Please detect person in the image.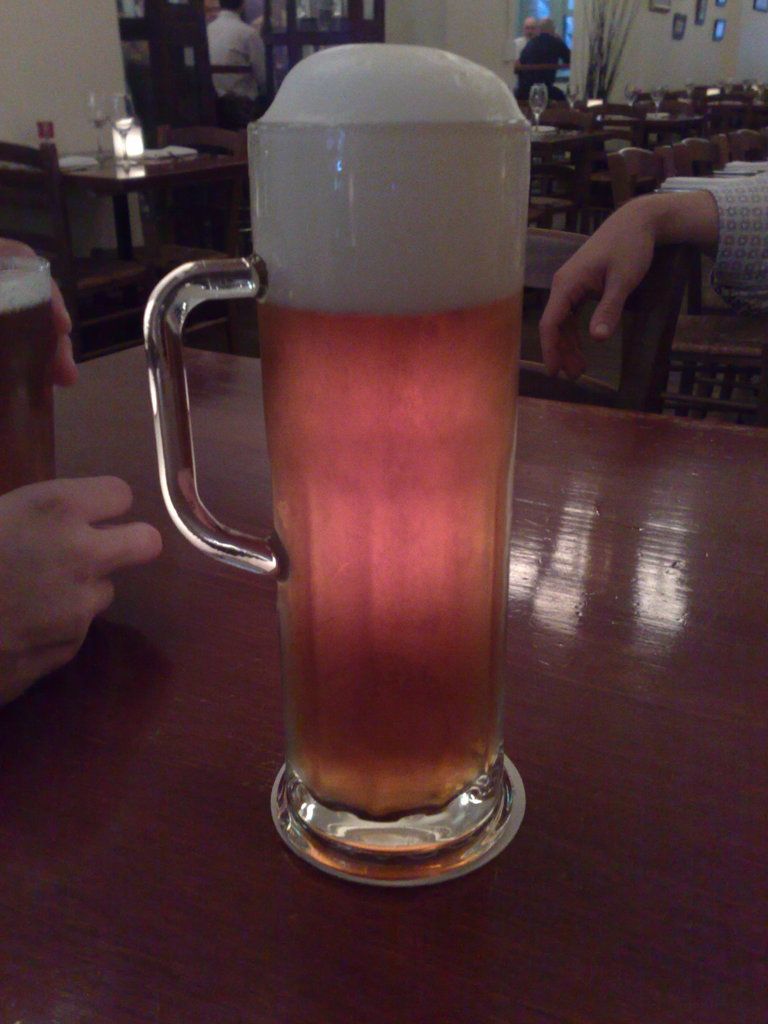
region(0, 236, 163, 708).
